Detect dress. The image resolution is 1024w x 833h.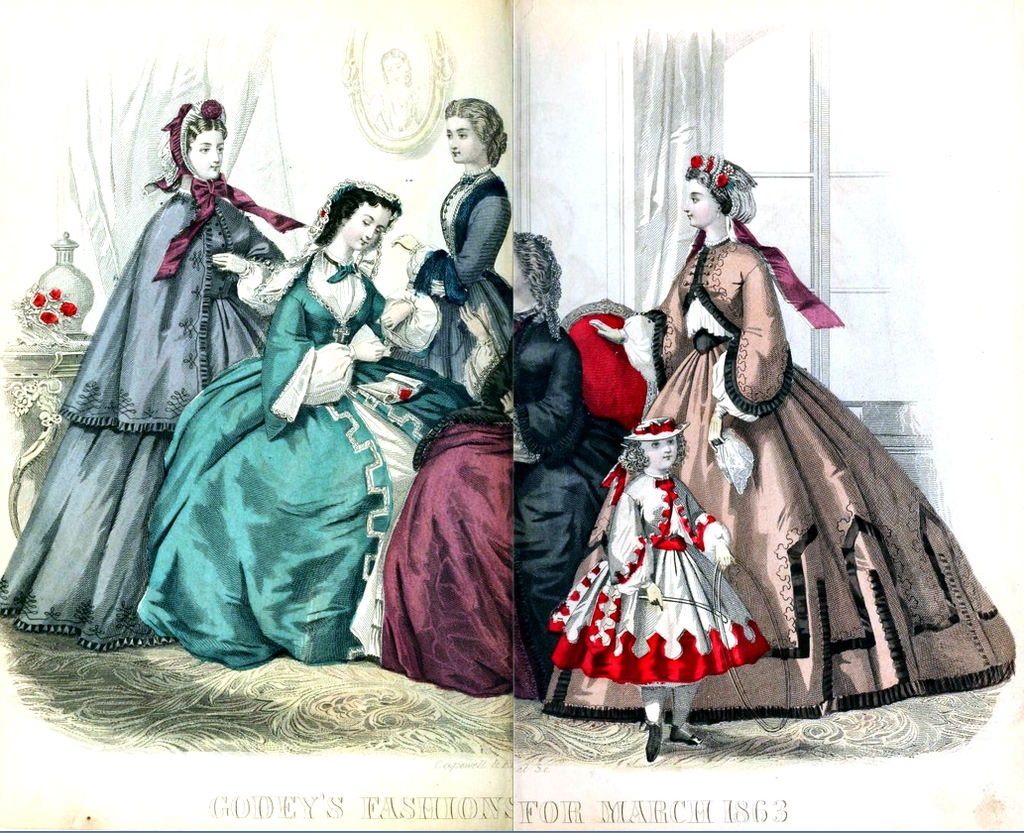
crop(387, 172, 515, 400).
